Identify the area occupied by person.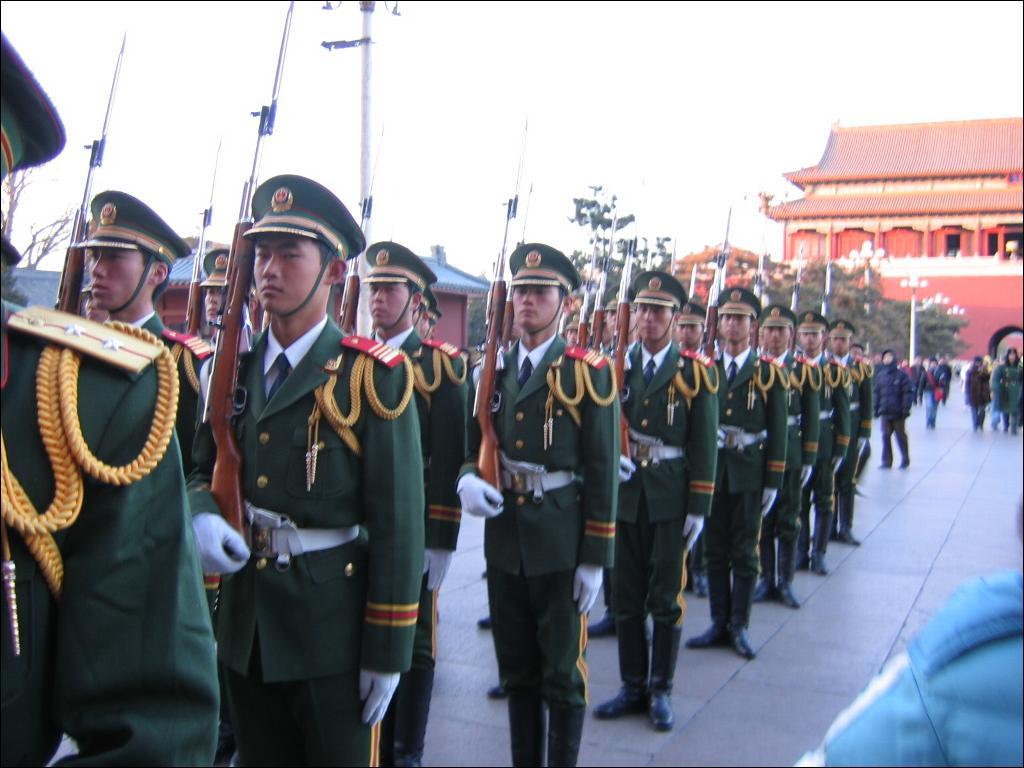
Area: Rect(869, 364, 909, 470).
